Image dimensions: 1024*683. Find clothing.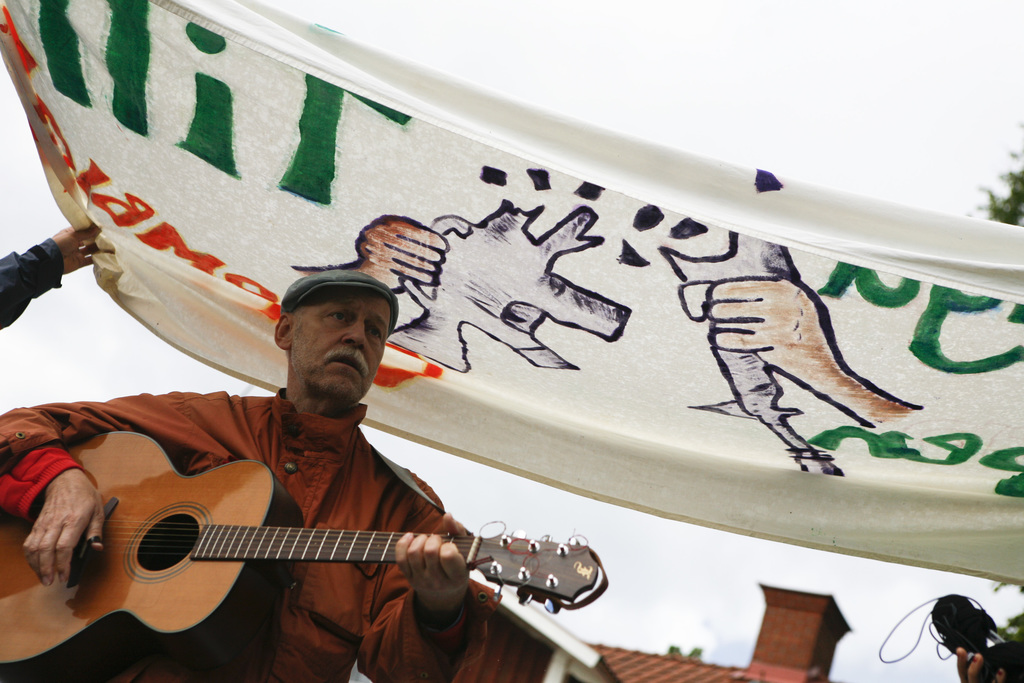
left=0, top=395, right=492, bottom=682.
